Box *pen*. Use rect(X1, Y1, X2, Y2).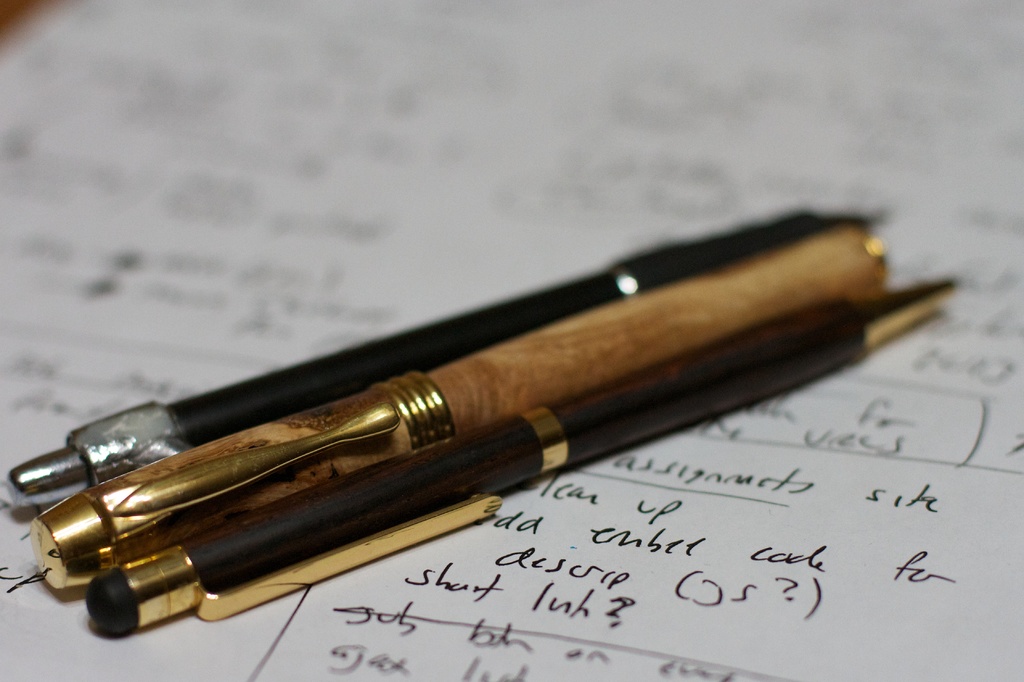
rect(36, 219, 897, 594).
